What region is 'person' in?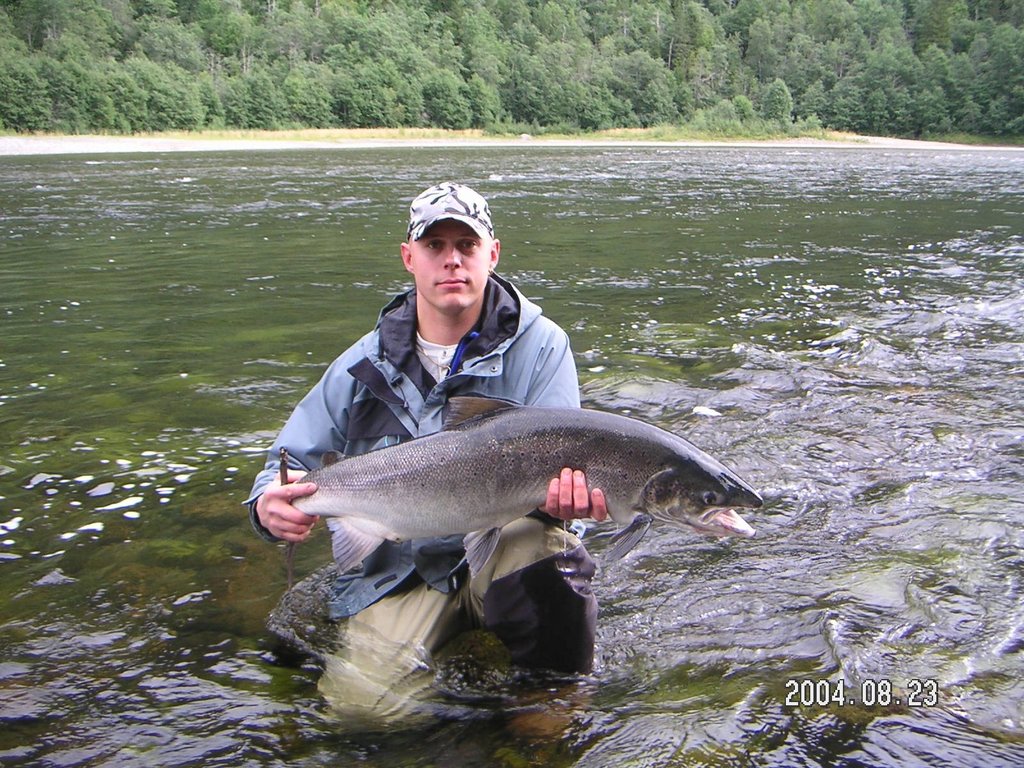
(243, 177, 607, 711).
